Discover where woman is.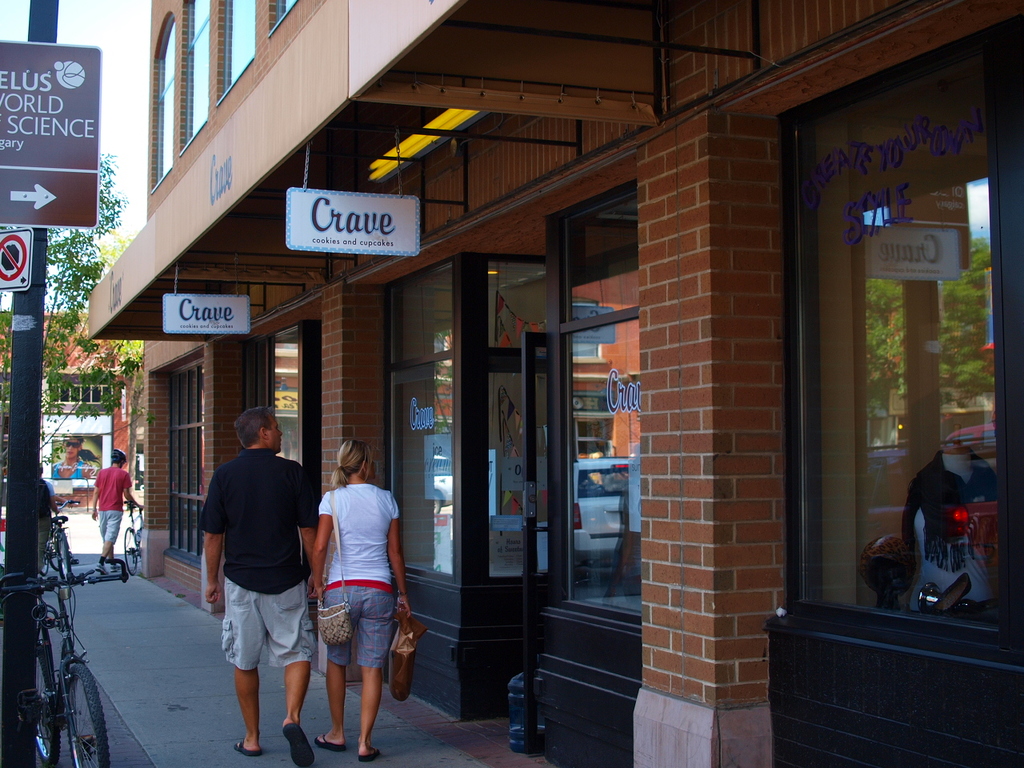
Discovered at [left=298, top=438, right=409, bottom=744].
